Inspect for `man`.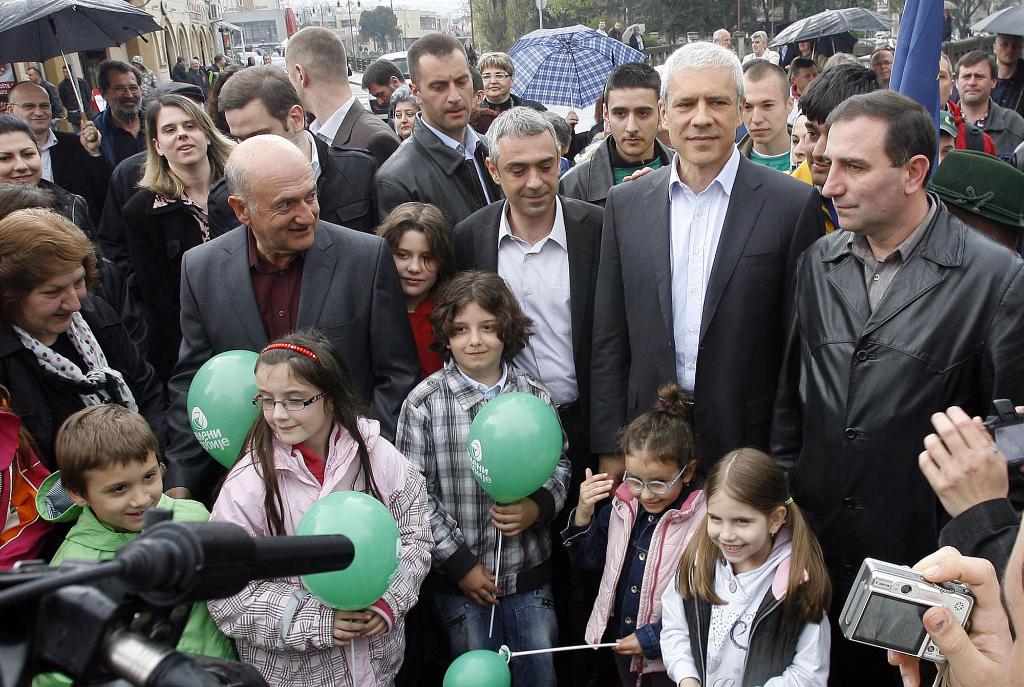
Inspection: <region>938, 50, 1000, 154</region>.
